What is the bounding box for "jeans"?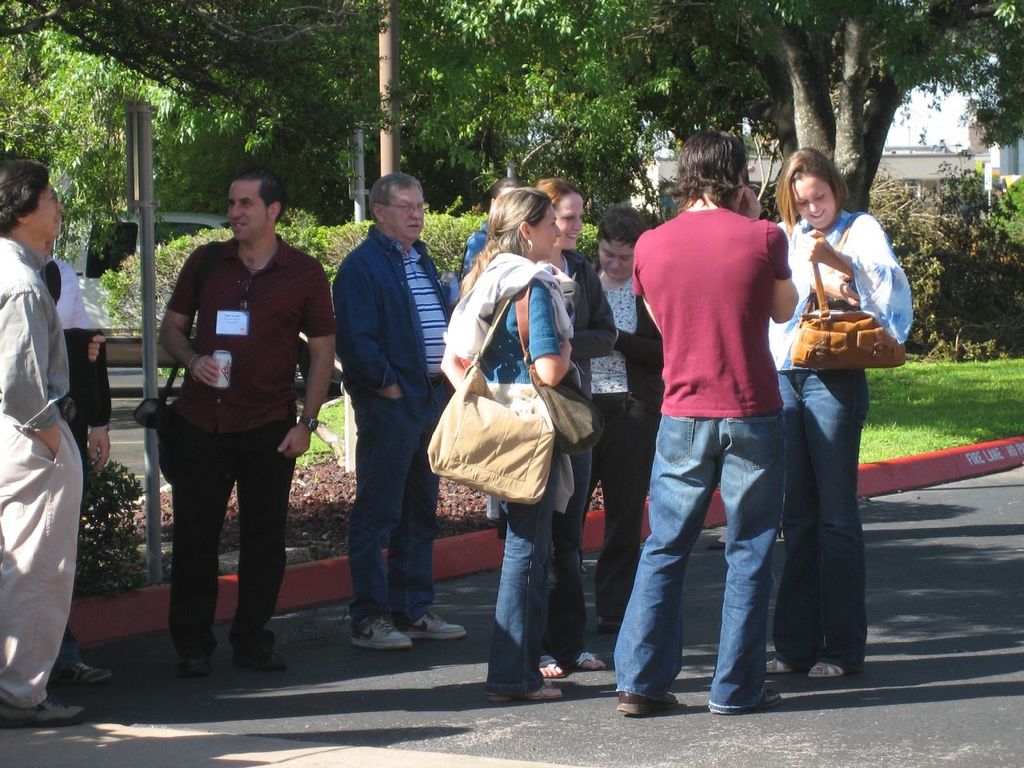
x1=334 y1=384 x2=435 y2=630.
